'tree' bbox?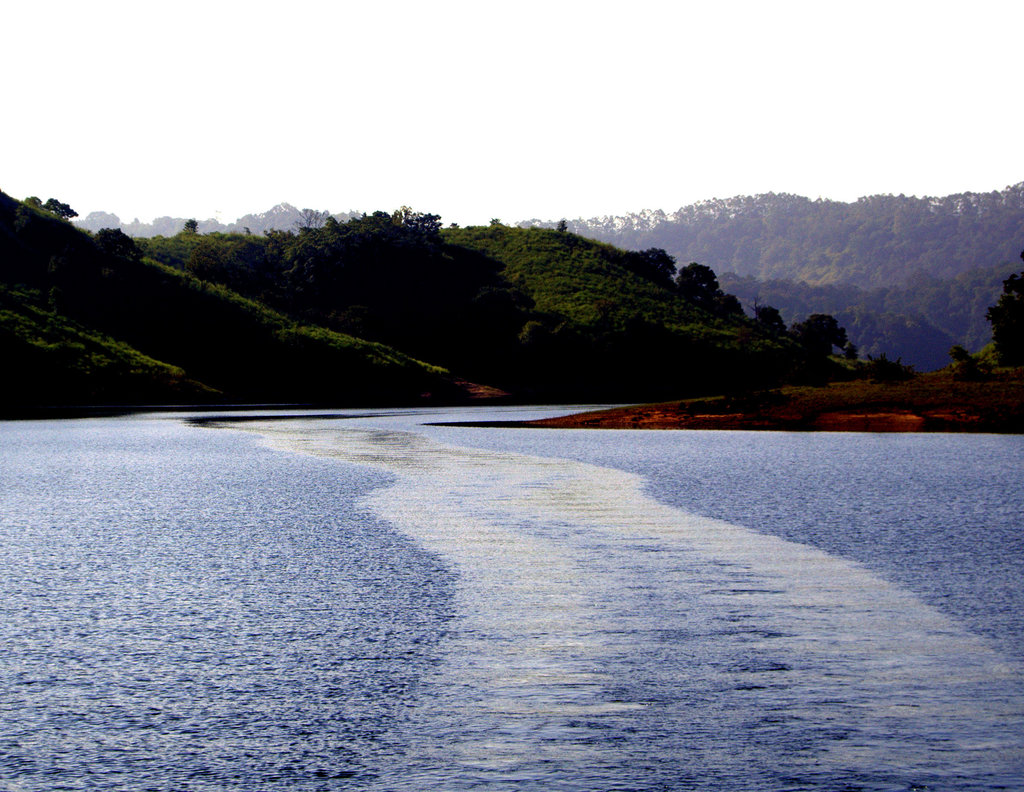
select_region(980, 255, 1023, 375)
